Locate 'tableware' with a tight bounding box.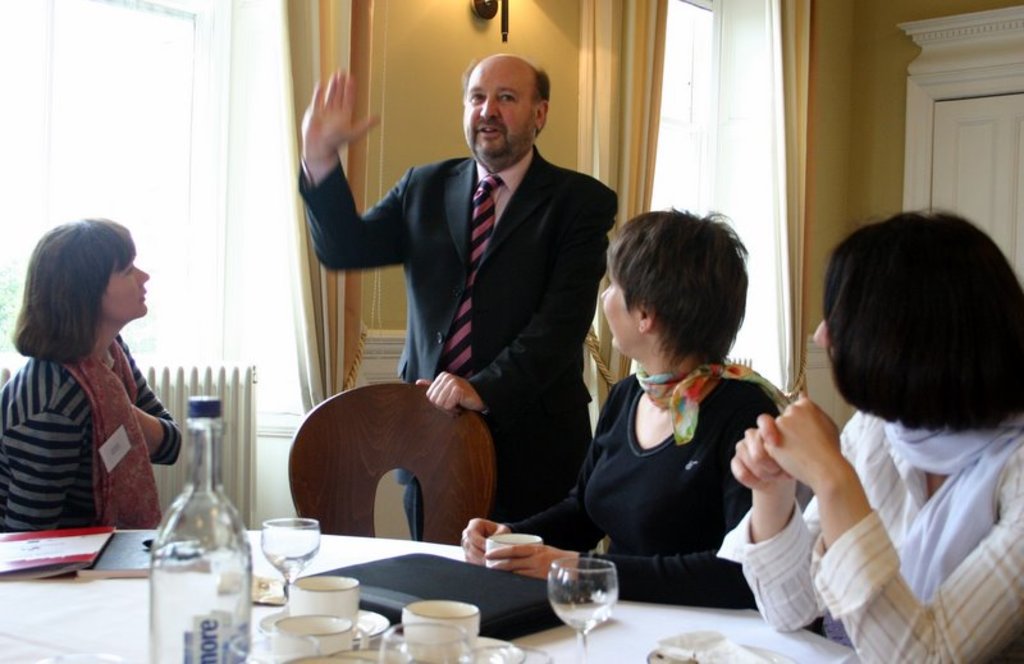
left=275, top=613, right=371, bottom=655.
